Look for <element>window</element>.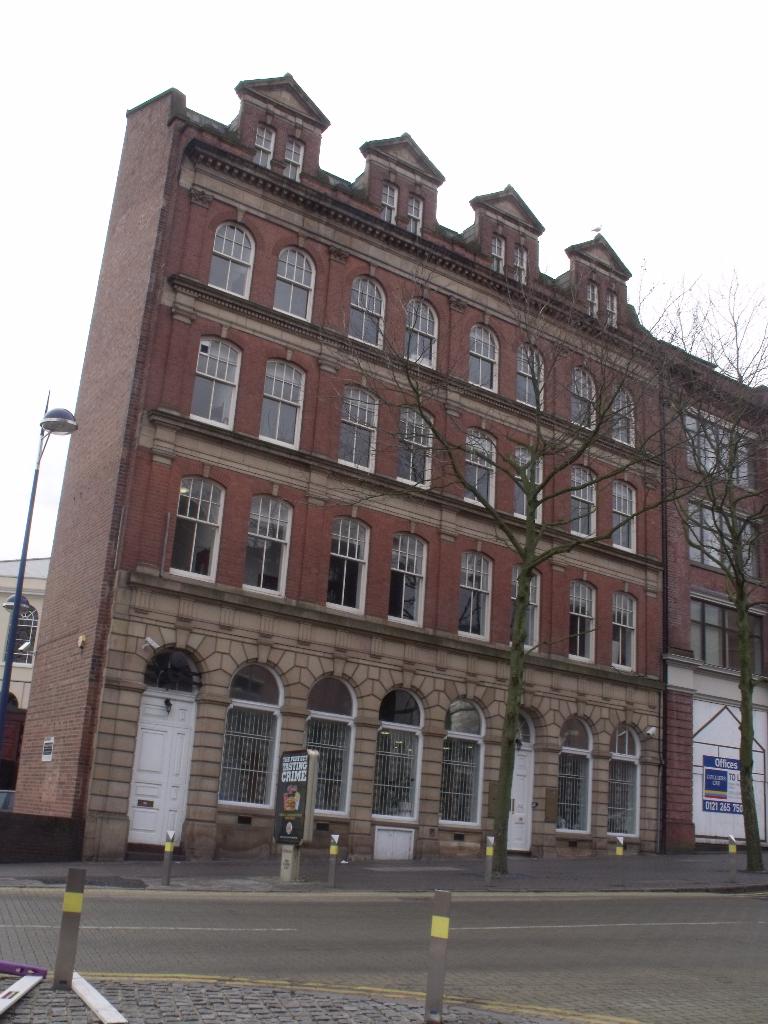
Found: [323,514,360,617].
